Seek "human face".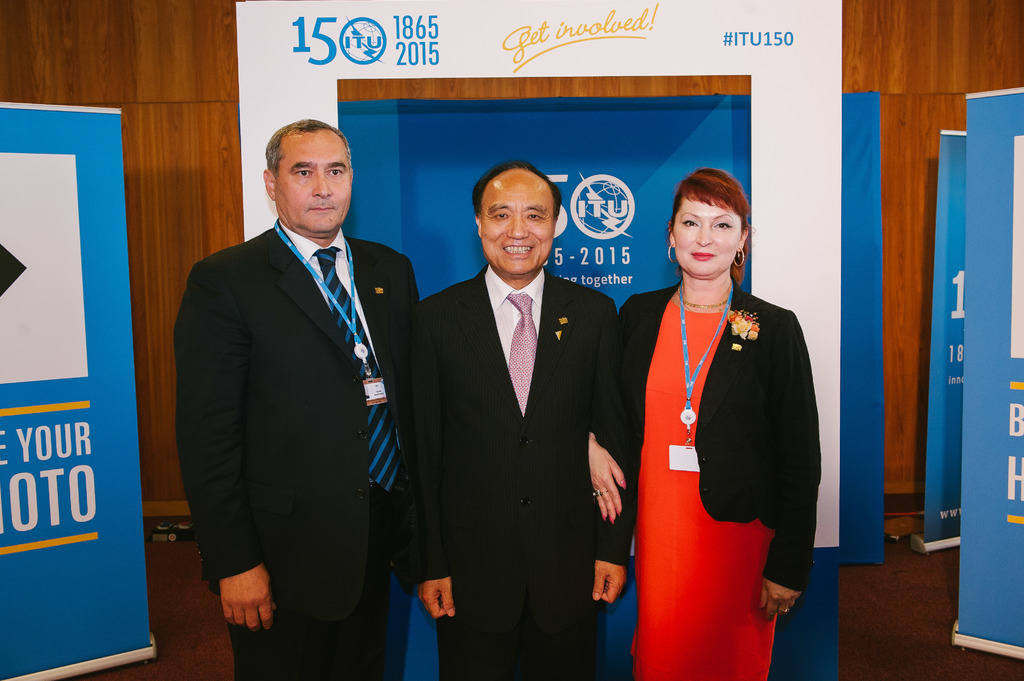
region(273, 125, 353, 231).
